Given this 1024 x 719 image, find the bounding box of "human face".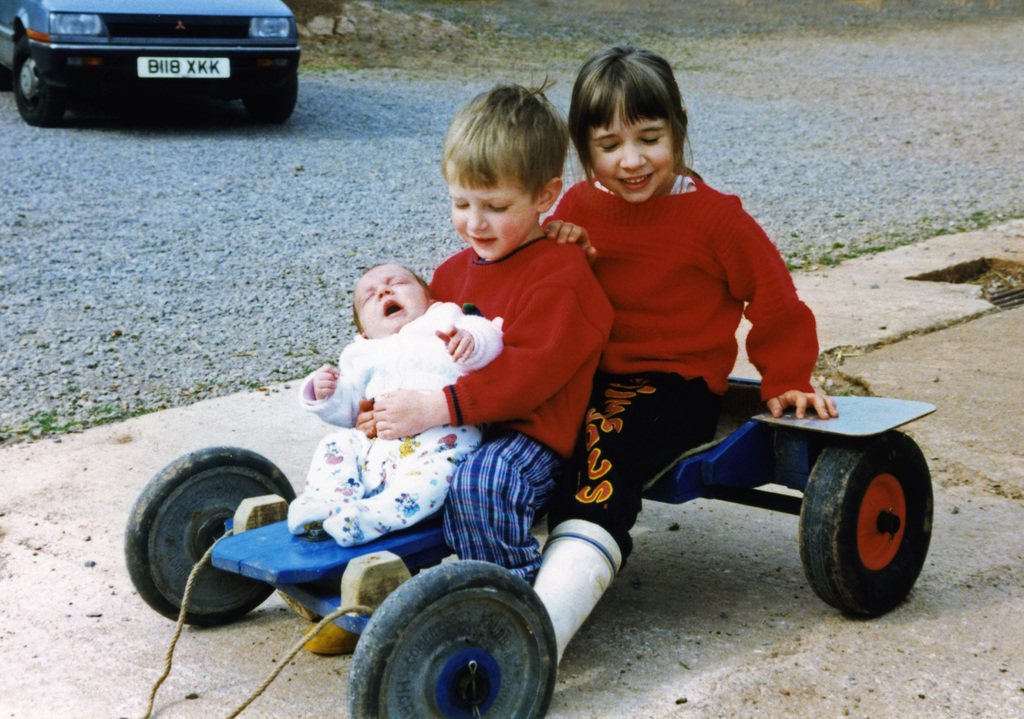
bbox(448, 166, 538, 257).
